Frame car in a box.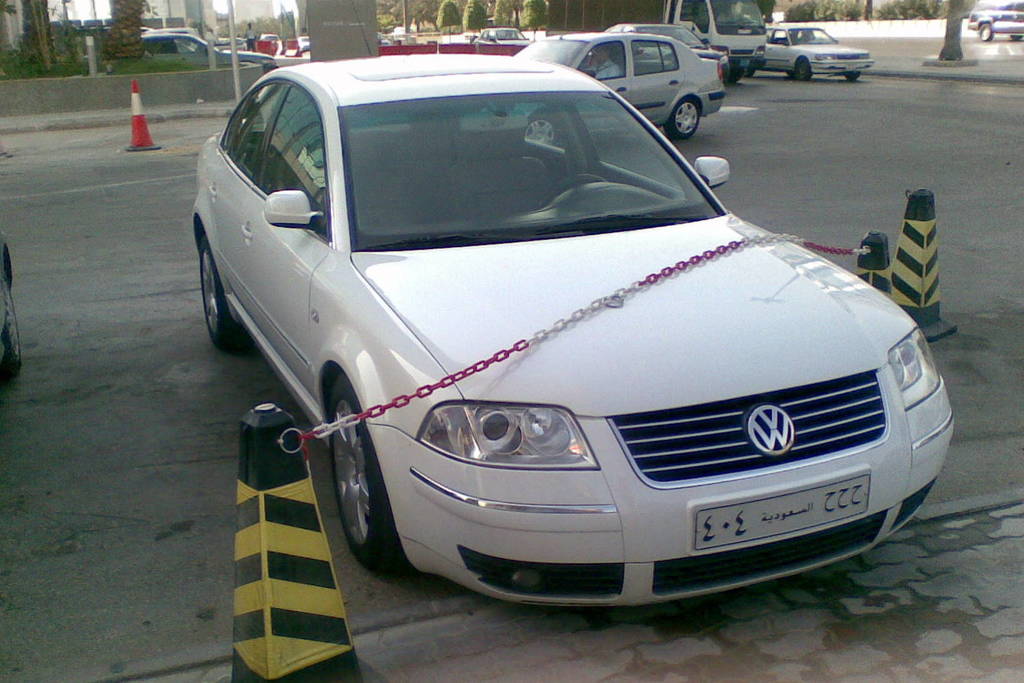
x1=190, y1=2, x2=953, y2=609.
